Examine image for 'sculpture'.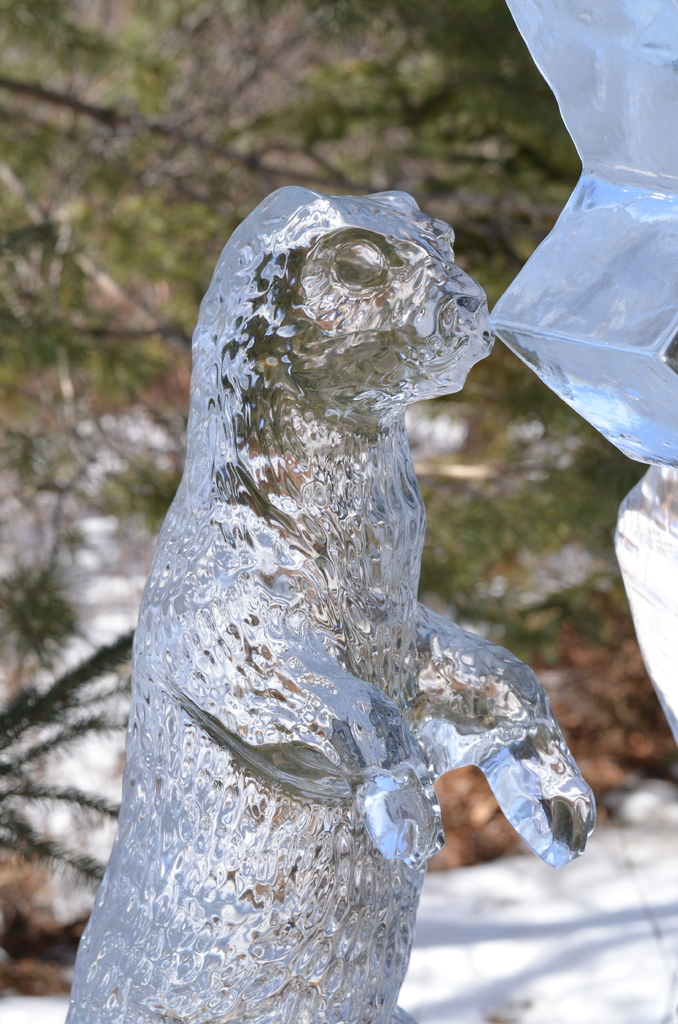
Examination result: 60/0/677/1020.
